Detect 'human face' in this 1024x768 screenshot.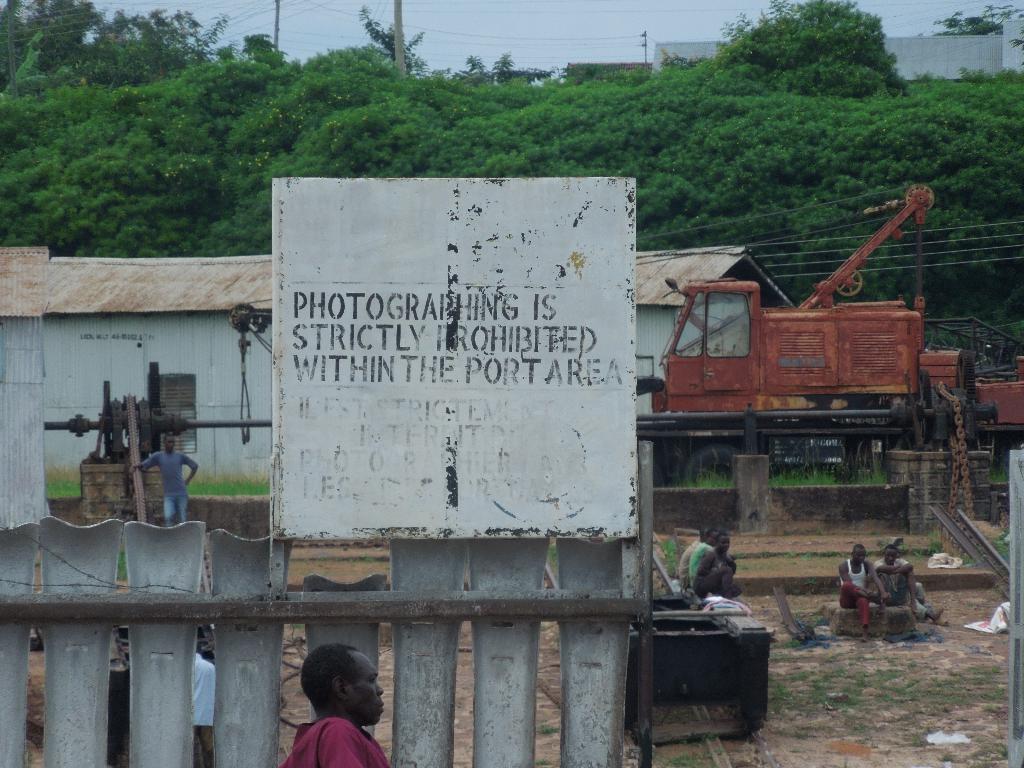
Detection: pyautogui.locateOnScreen(885, 550, 897, 564).
